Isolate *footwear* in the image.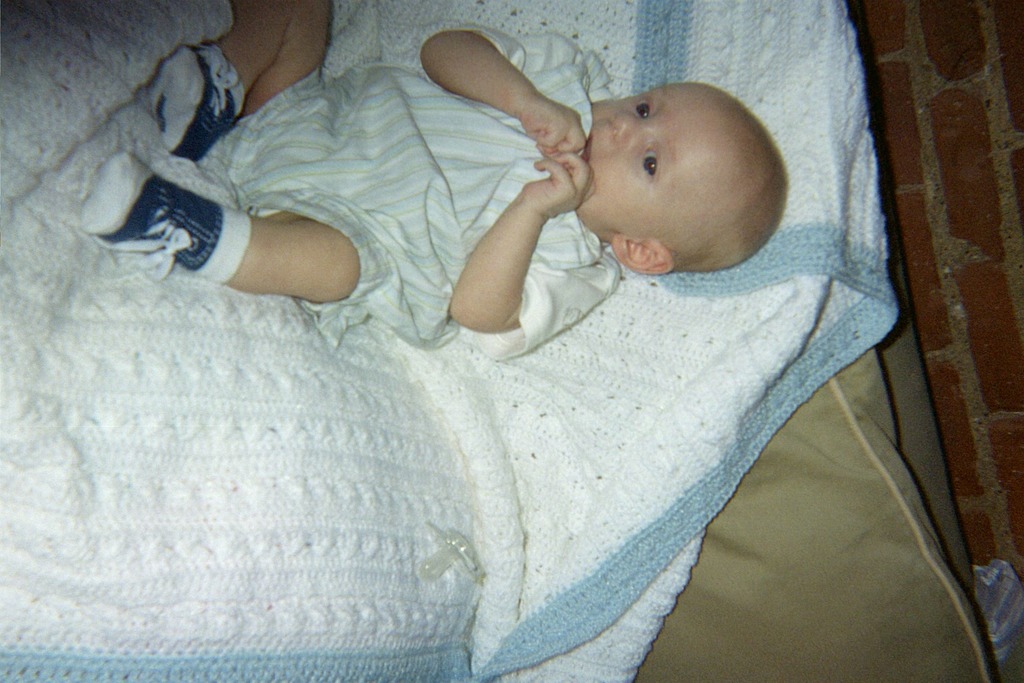
Isolated region: 102/153/224/307.
